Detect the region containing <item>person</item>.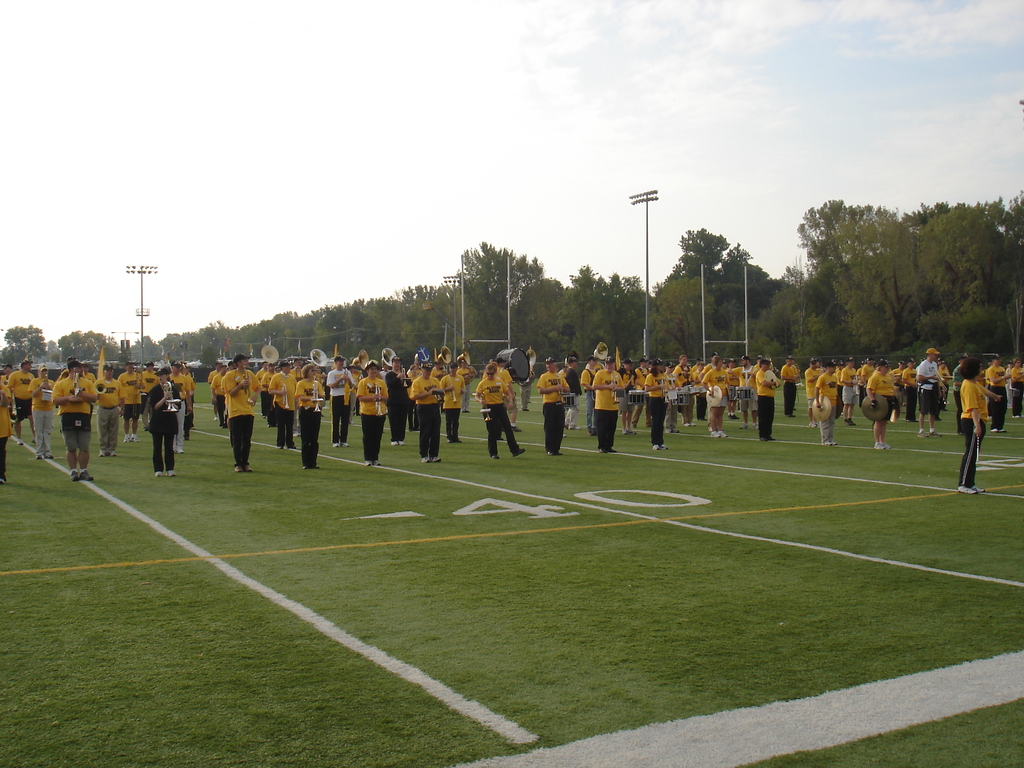
{"x1": 430, "y1": 364, "x2": 446, "y2": 380}.
